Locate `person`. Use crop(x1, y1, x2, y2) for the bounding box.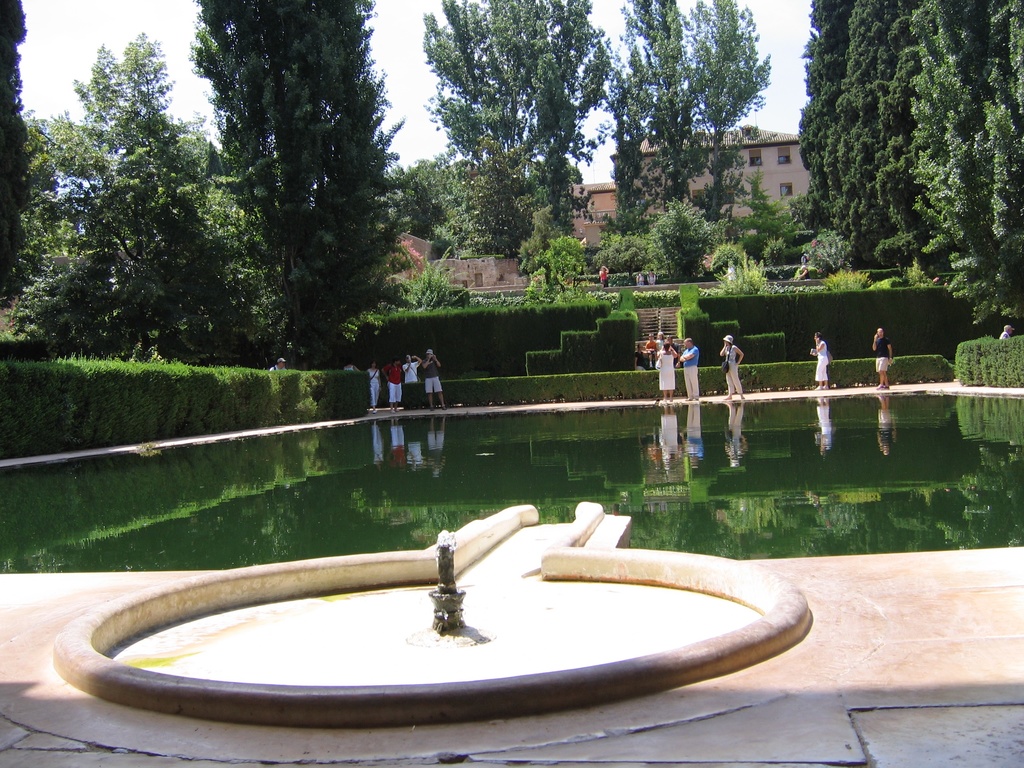
crop(365, 360, 381, 409).
